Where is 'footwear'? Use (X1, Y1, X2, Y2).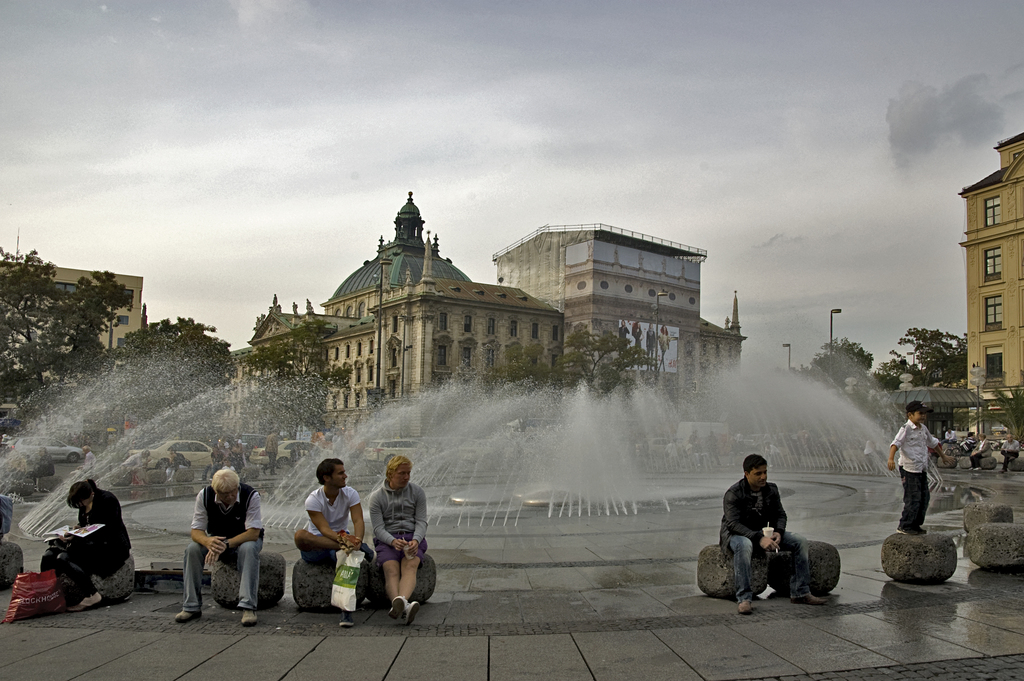
(913, 524, 927, 536).
